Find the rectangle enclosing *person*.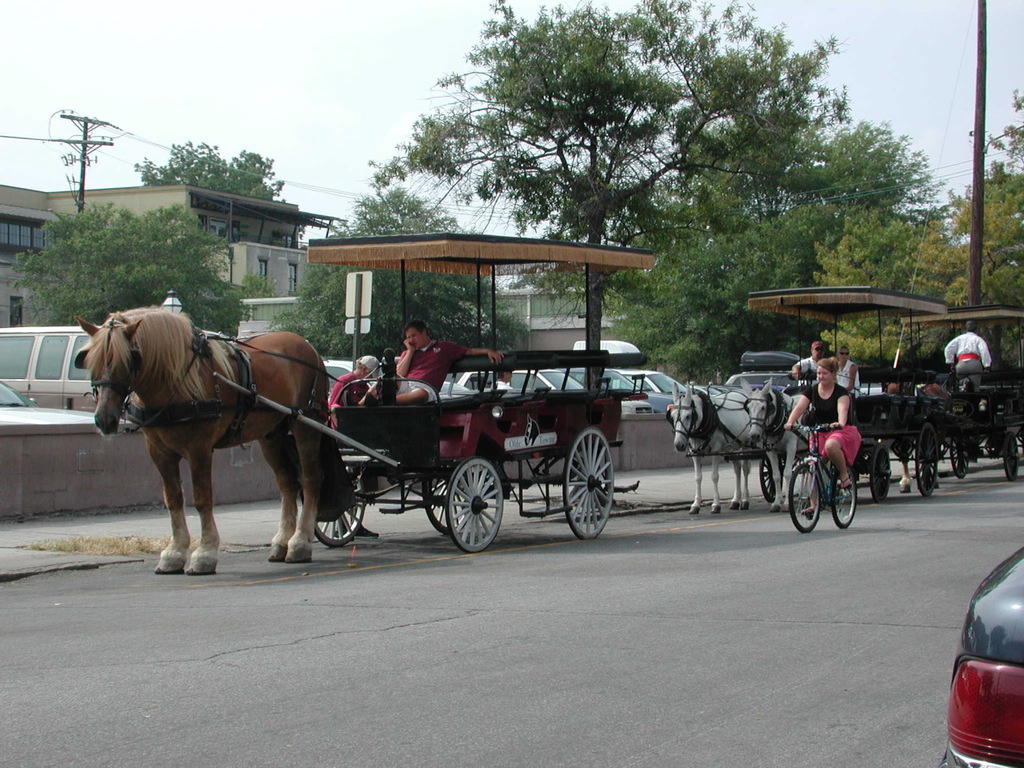
(941,312,994,390).
